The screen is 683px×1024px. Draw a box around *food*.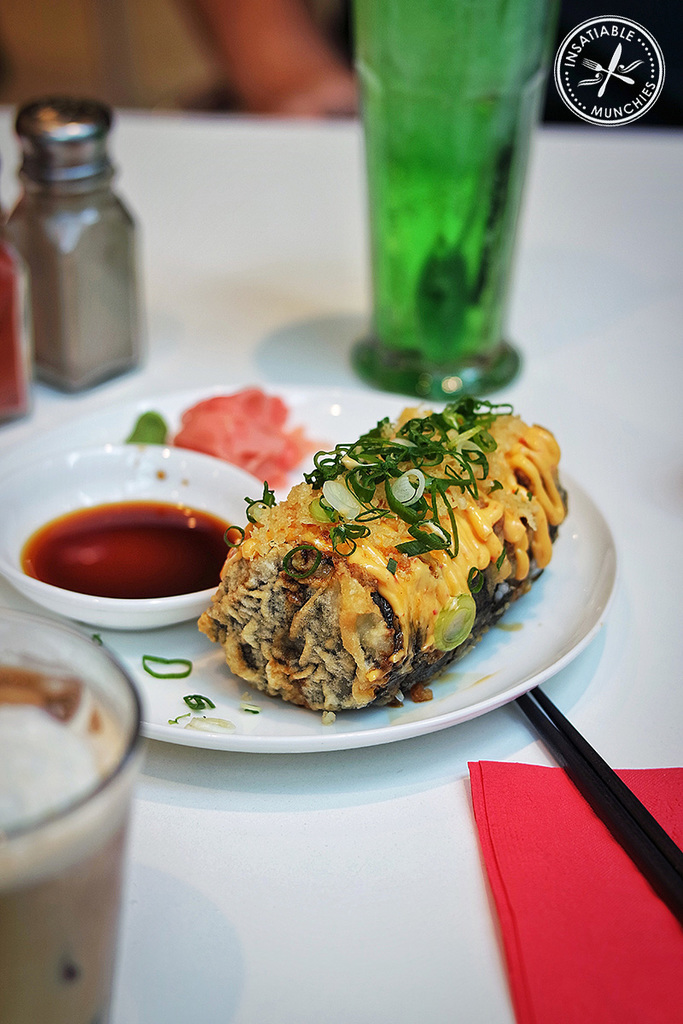
bbox(119, 384, 268, 462).
